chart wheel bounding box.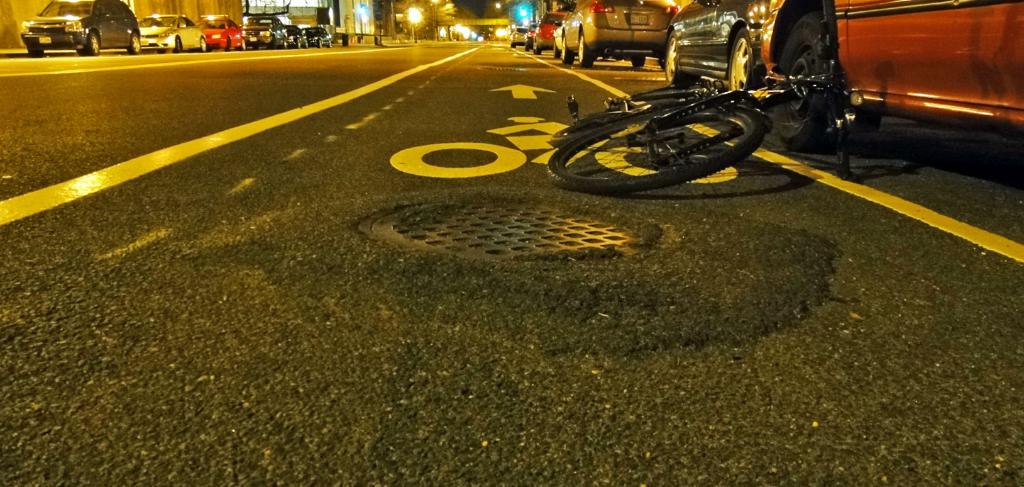
Charted: (left=29, top=51, right=42, bottom=58).
